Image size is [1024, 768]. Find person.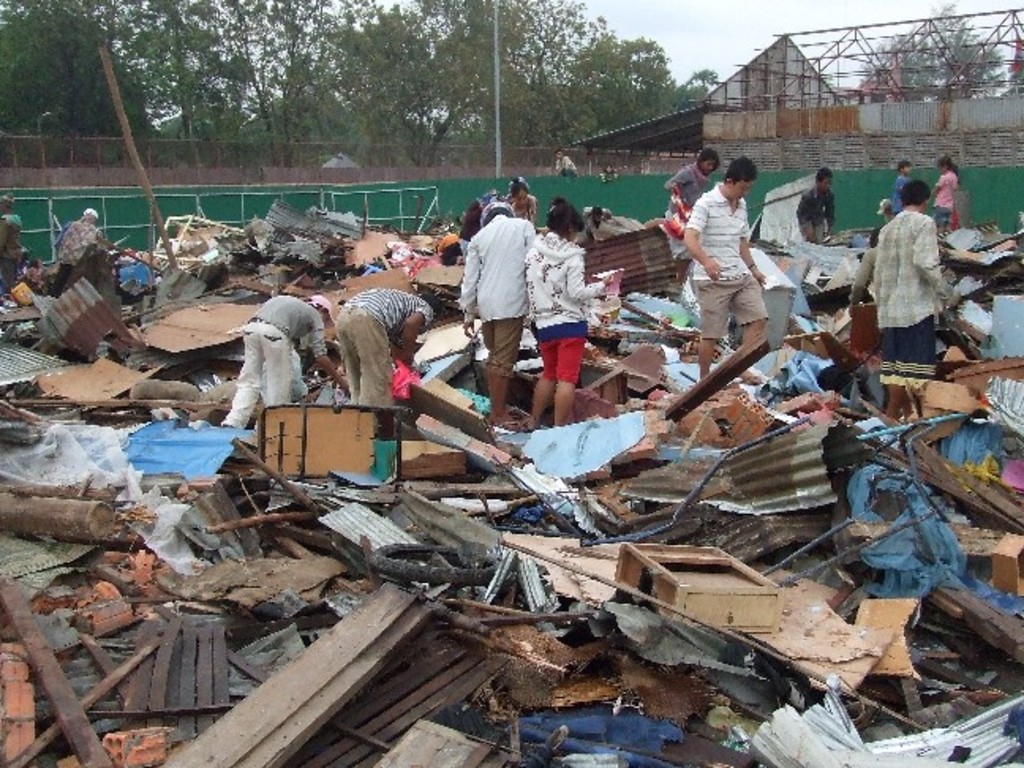
[874, 179, 954, 425].
